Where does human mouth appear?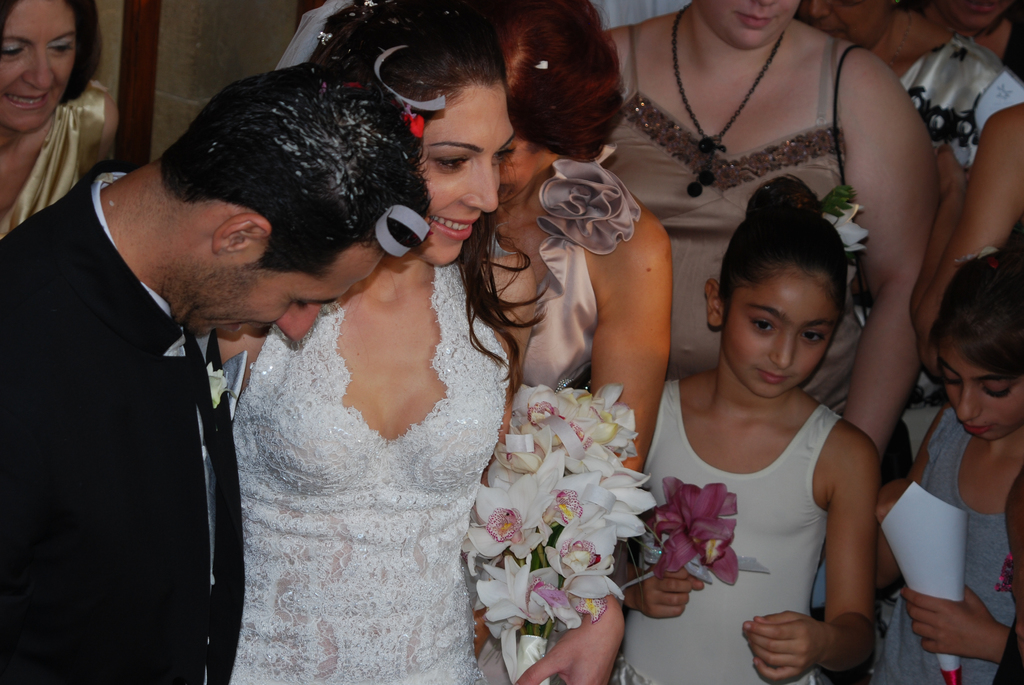
Appears at 724 6 787 28.
